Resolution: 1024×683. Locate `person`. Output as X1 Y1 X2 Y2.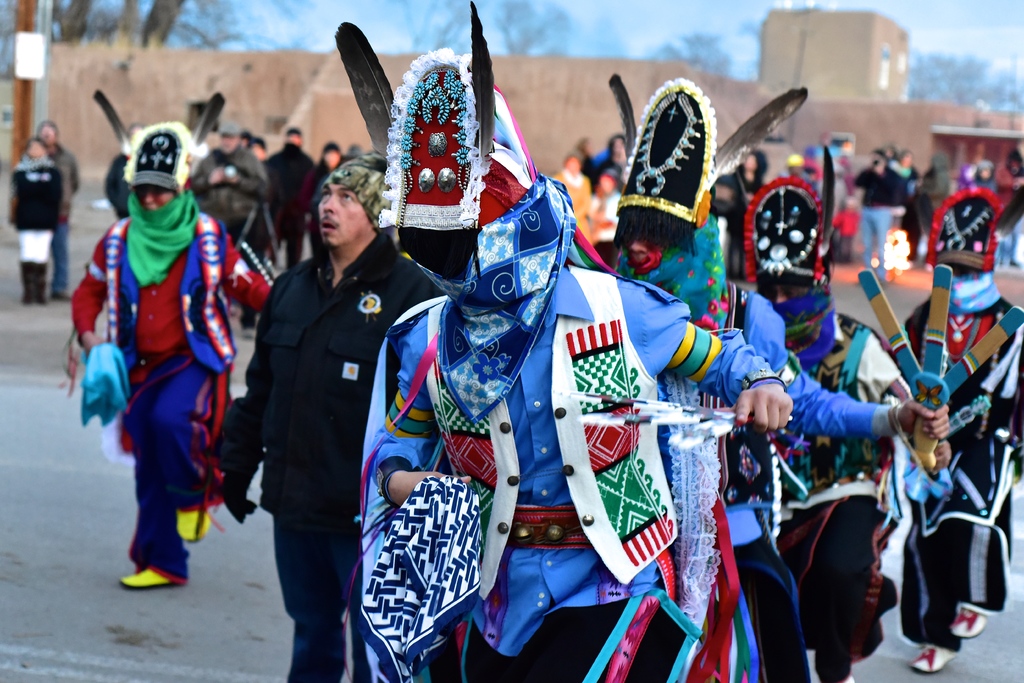
79 114 236 611.
